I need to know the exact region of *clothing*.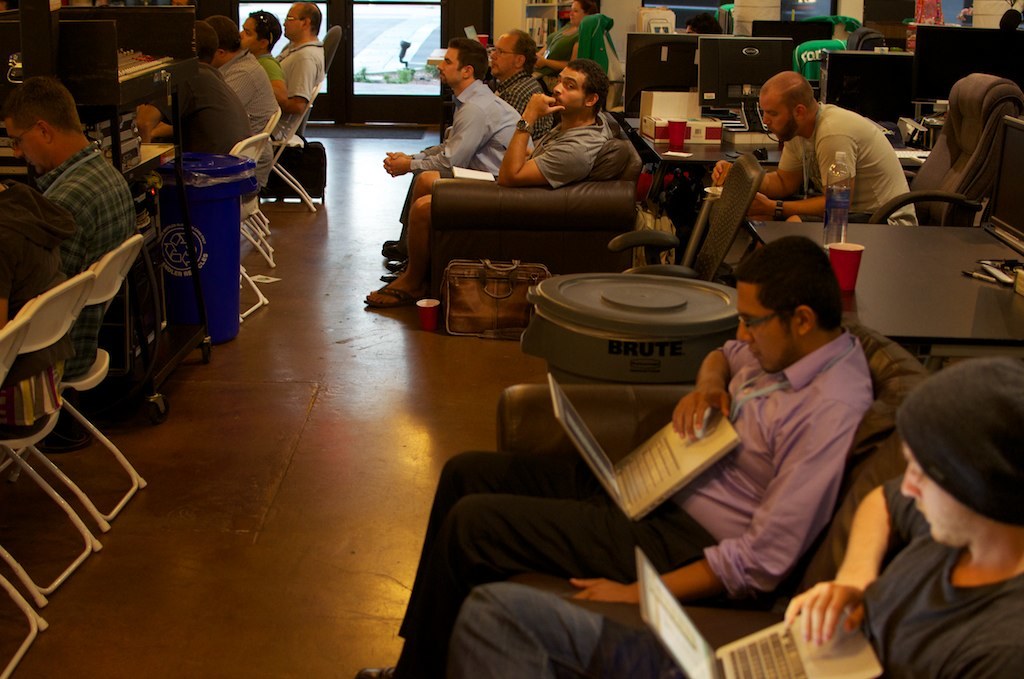
Region: 200,44,277,135.
